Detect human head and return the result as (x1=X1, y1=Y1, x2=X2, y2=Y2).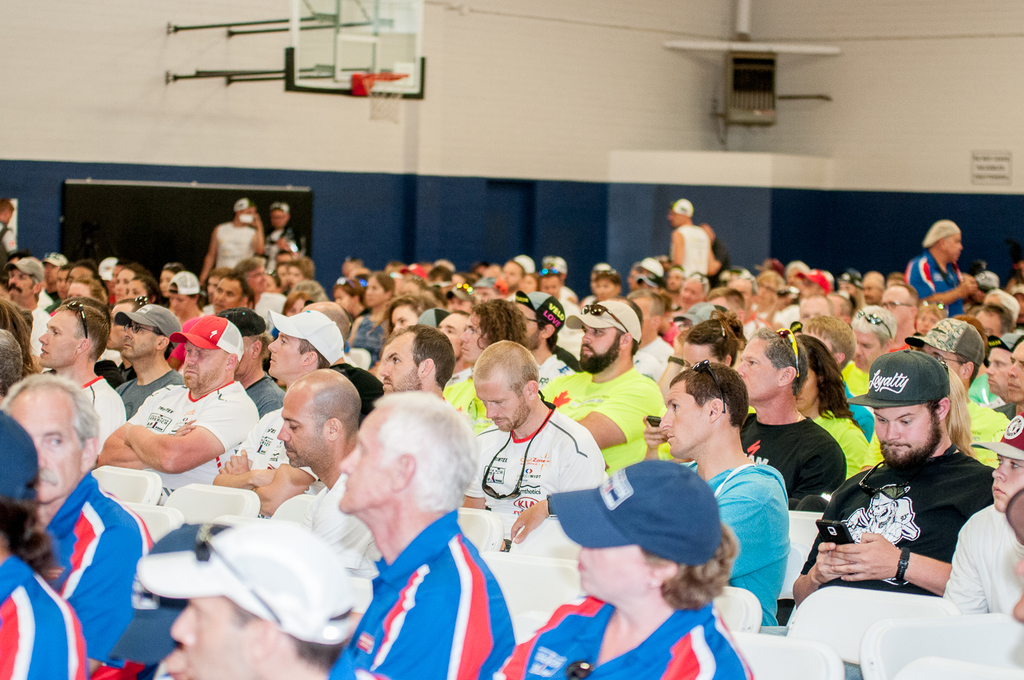
(x1=236, y1=257, x2=267, y2=294).
